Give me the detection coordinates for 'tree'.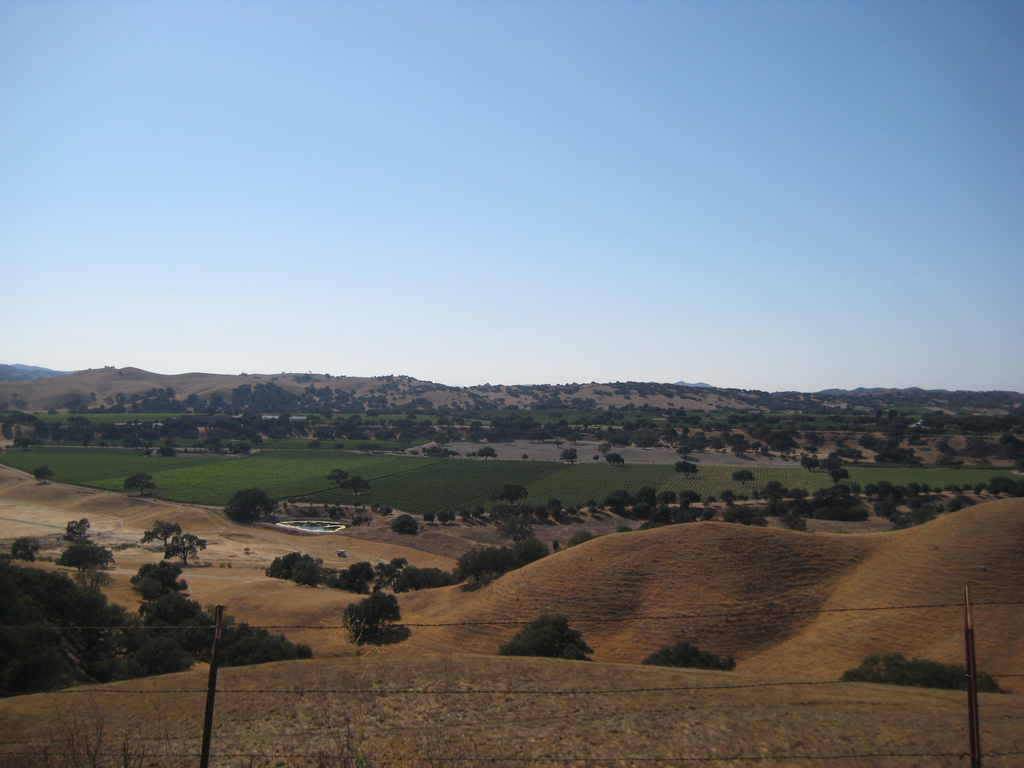
33 468 55 486.
